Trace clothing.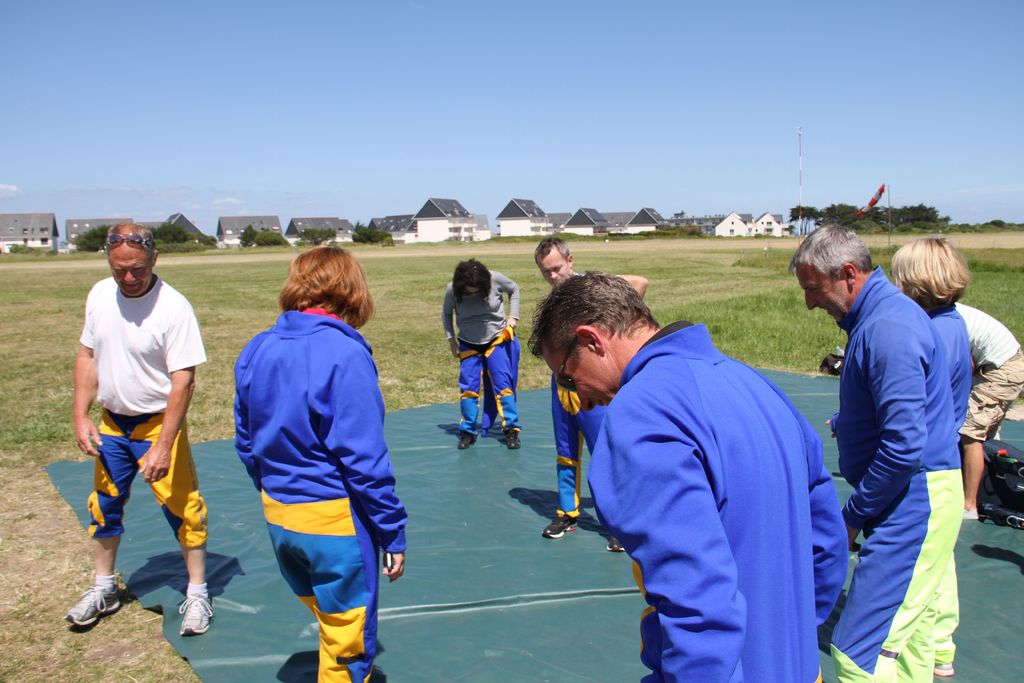
Traced to l=960, t=304, r=1023, b=442.
